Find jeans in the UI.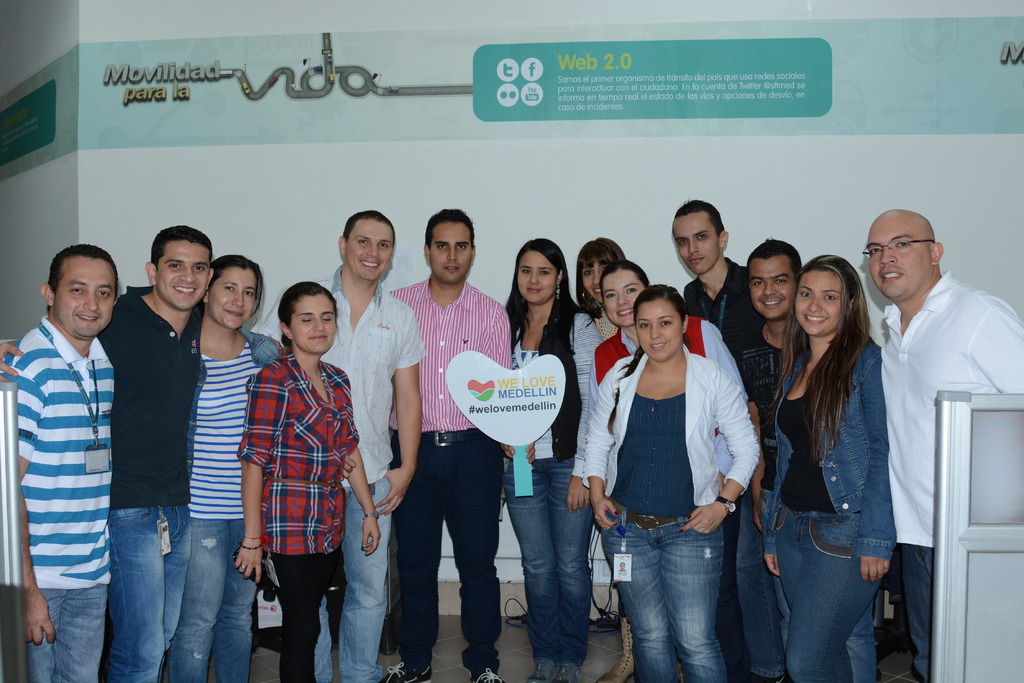
UI element at x1=738, y1=492, x2=936, y2=682.
